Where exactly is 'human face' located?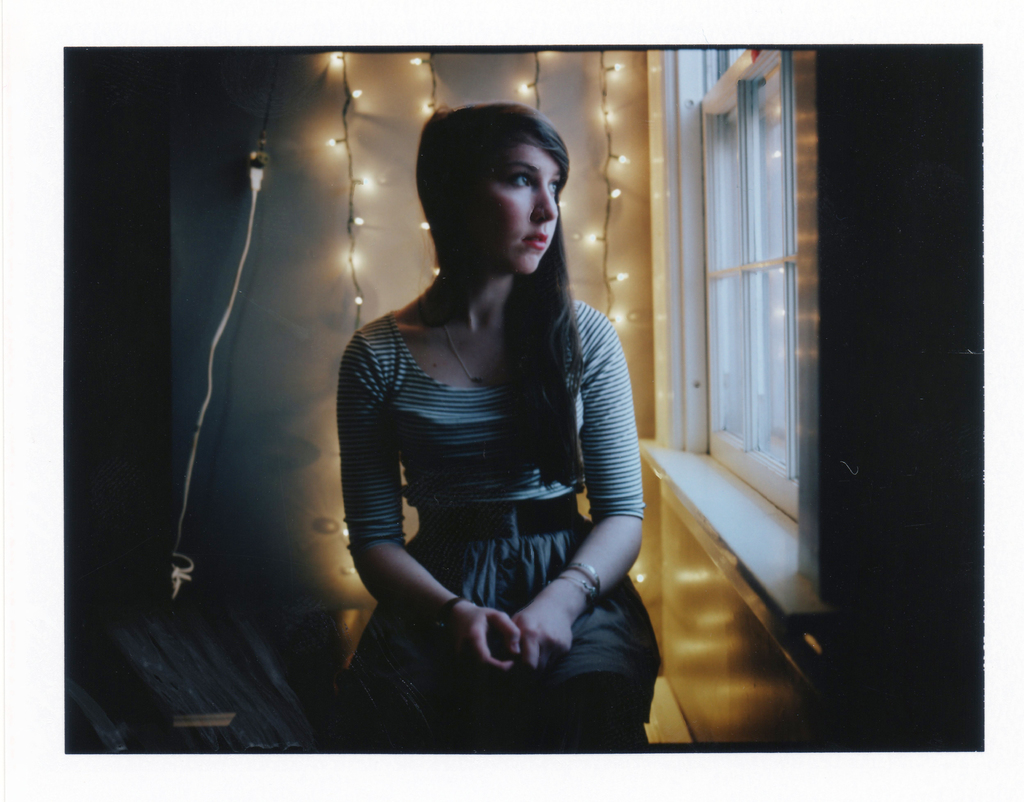
Its bounding box is 463 122 564 271.
